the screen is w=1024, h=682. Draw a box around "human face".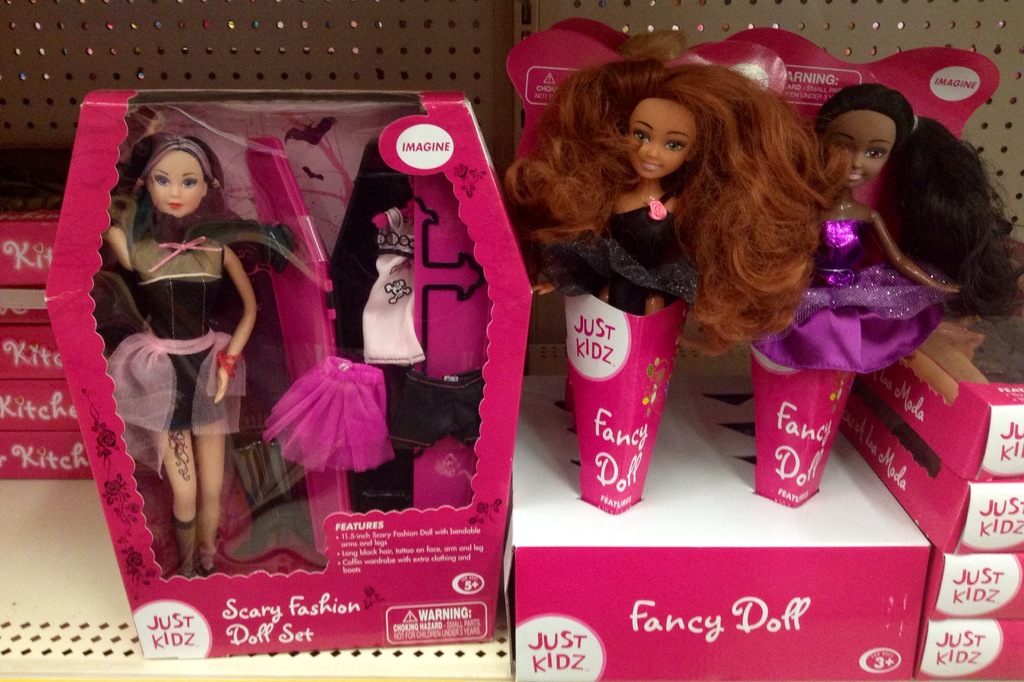
[x1=146, y1=150, x2=204, y2=218].
